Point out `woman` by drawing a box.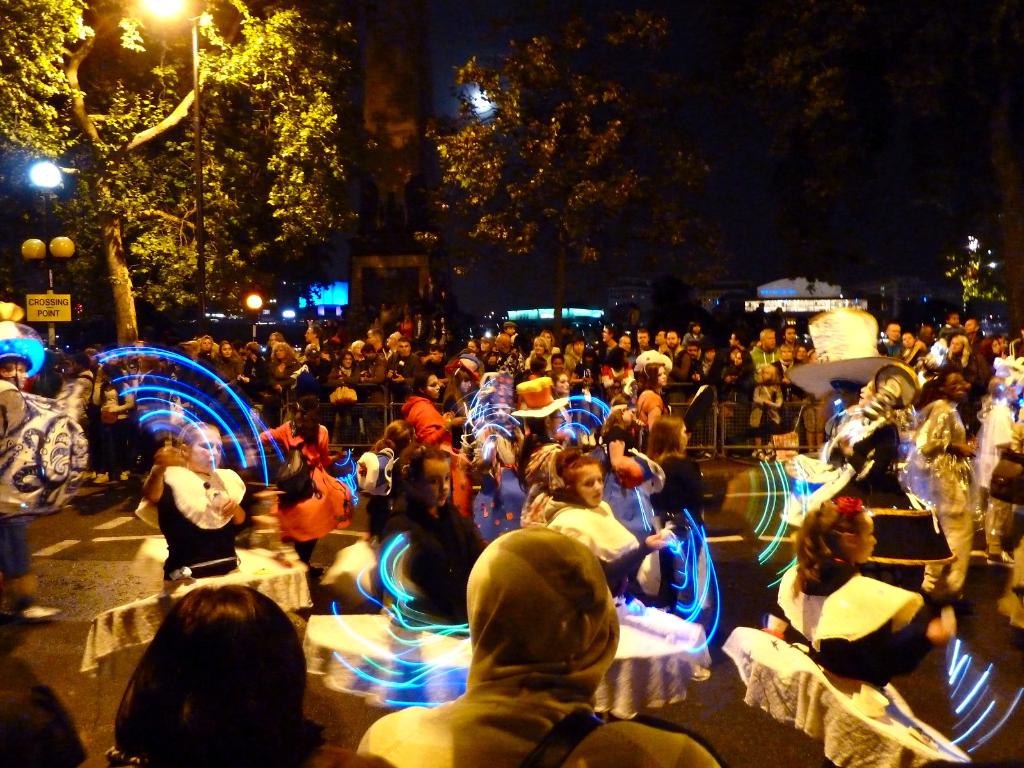
rect(540, 332, 563, 364).
